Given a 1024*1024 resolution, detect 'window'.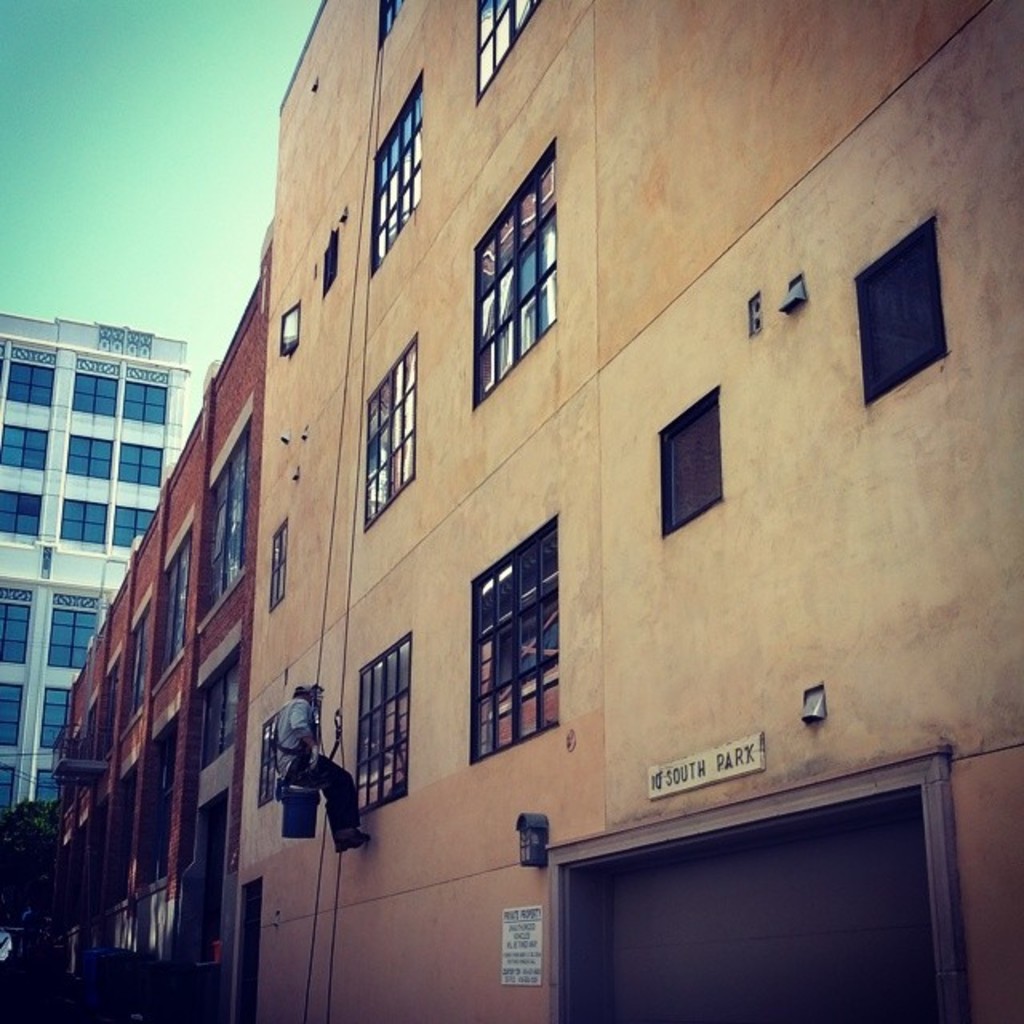
select_region(317, 229, 341, 296).
